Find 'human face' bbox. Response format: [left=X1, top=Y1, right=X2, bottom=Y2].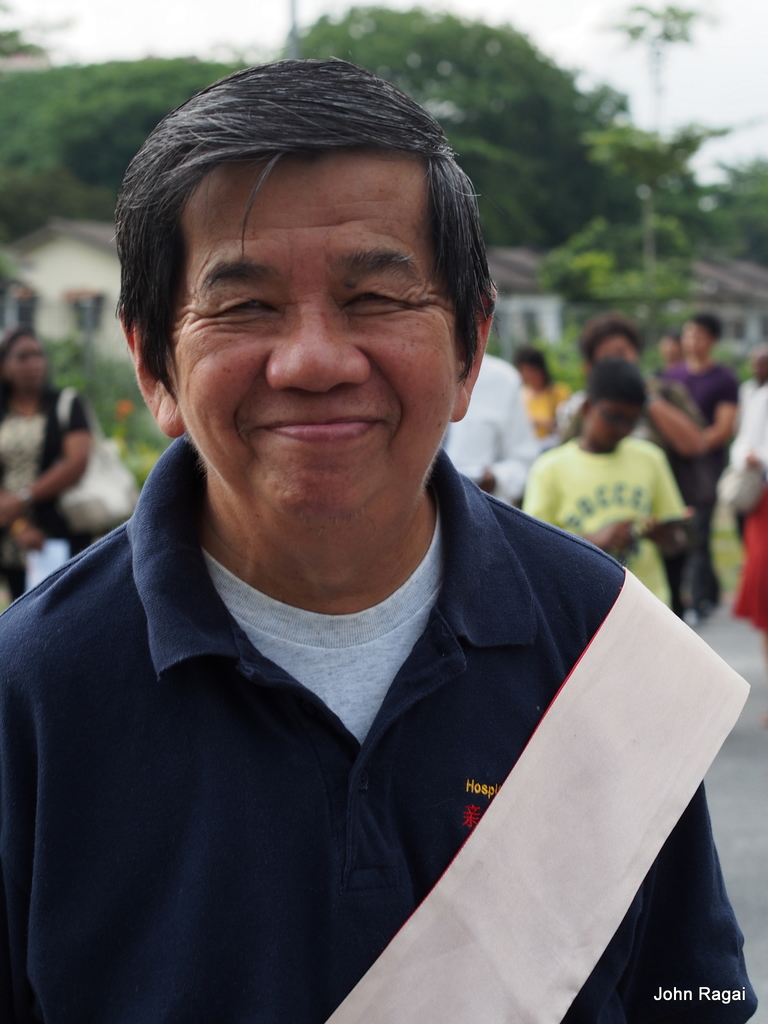
[left=518, top=363, right=547, bottom=393].
